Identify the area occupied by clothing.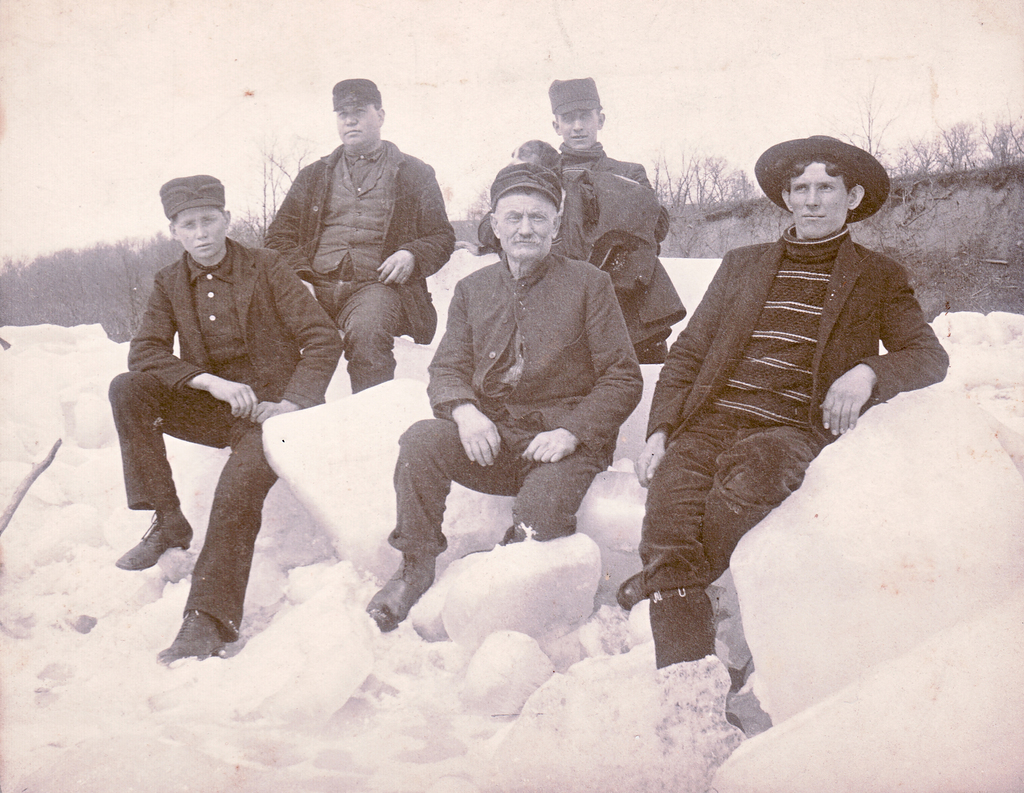
Area: <region>634, 173, 946, 614</region>.
